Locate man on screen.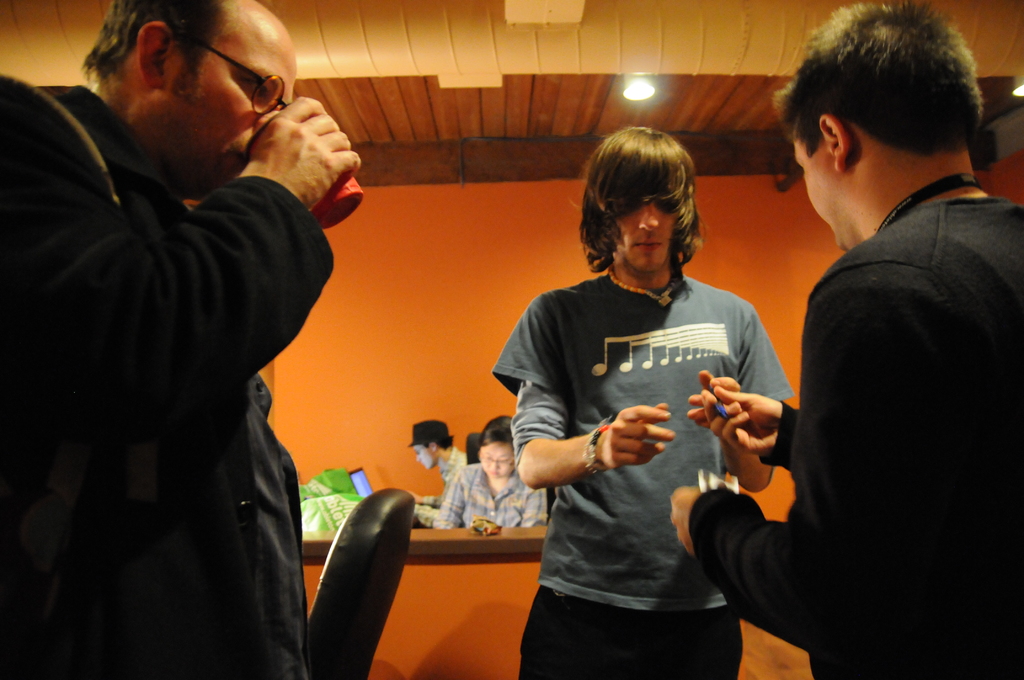
On screen at bbox=(0, 0, 368, 679).
